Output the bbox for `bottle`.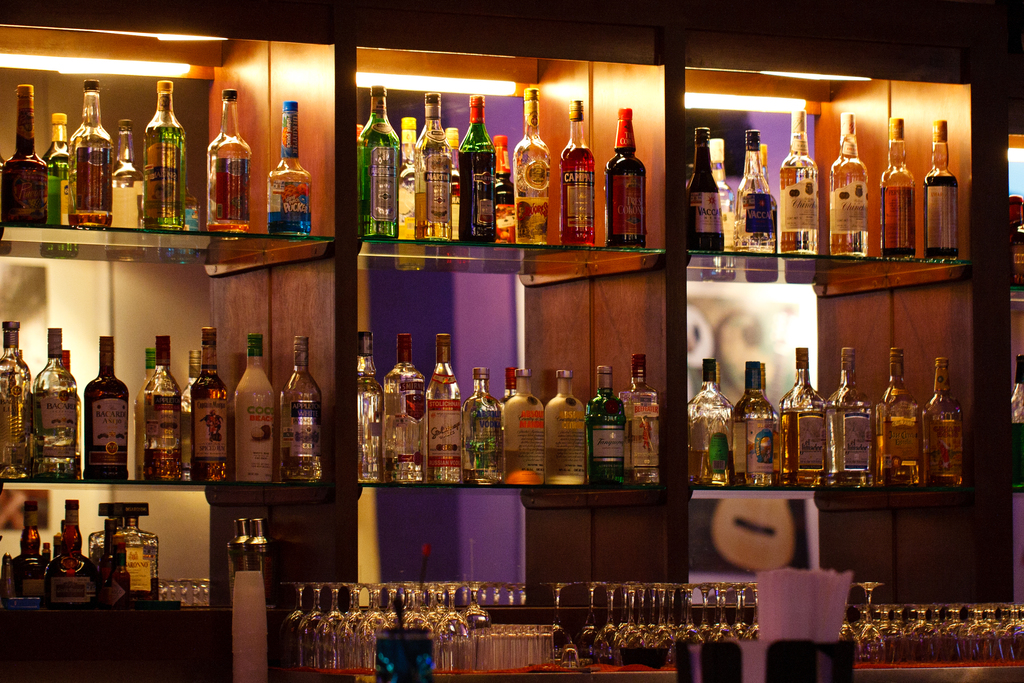
(left=236, top=339, right=273, bottom=486).
